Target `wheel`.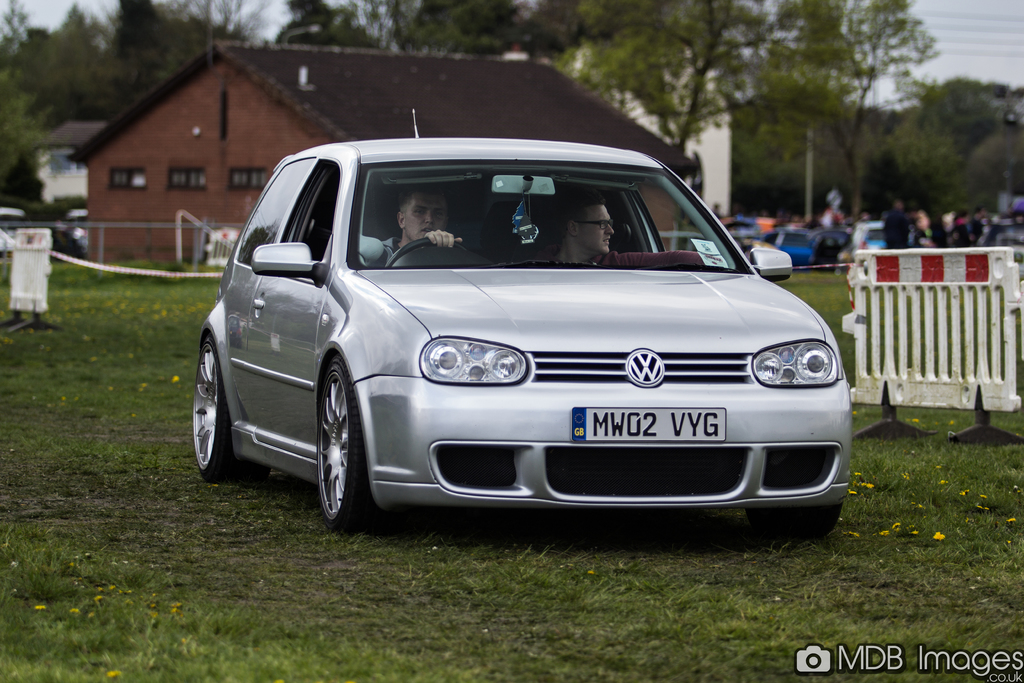
Target region: pyautogui.locateOnScreen(748, 502, 842, 539).
